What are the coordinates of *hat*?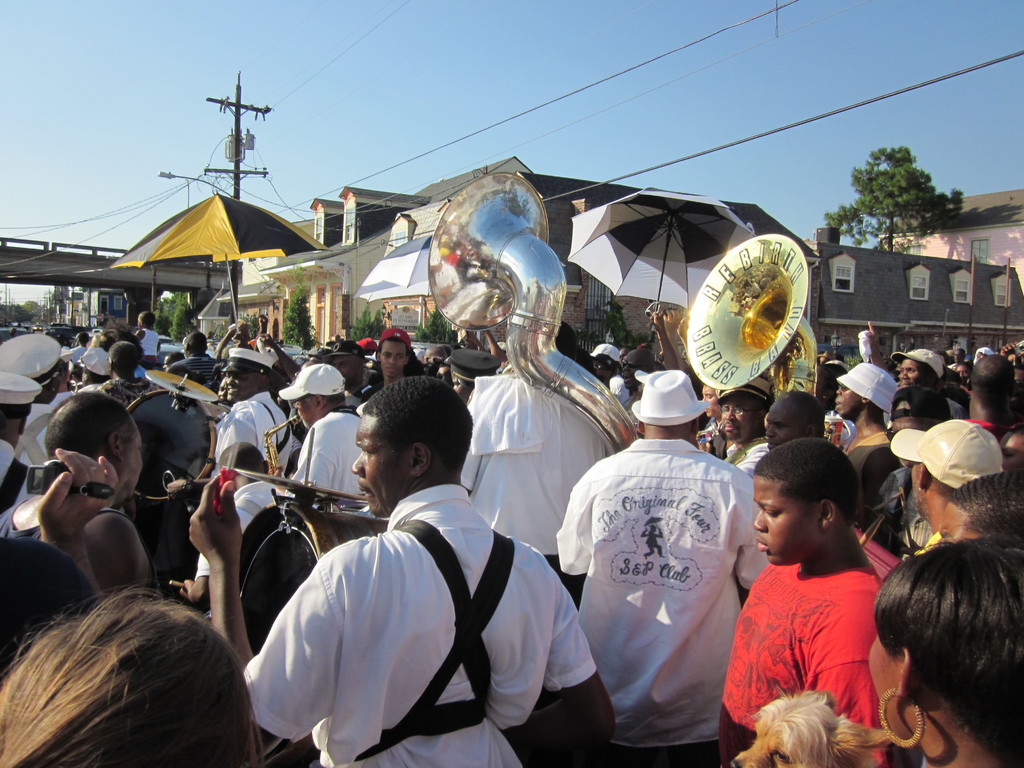
{"left": 223, "top": 351, "right": 273, "bottom": 378}.
